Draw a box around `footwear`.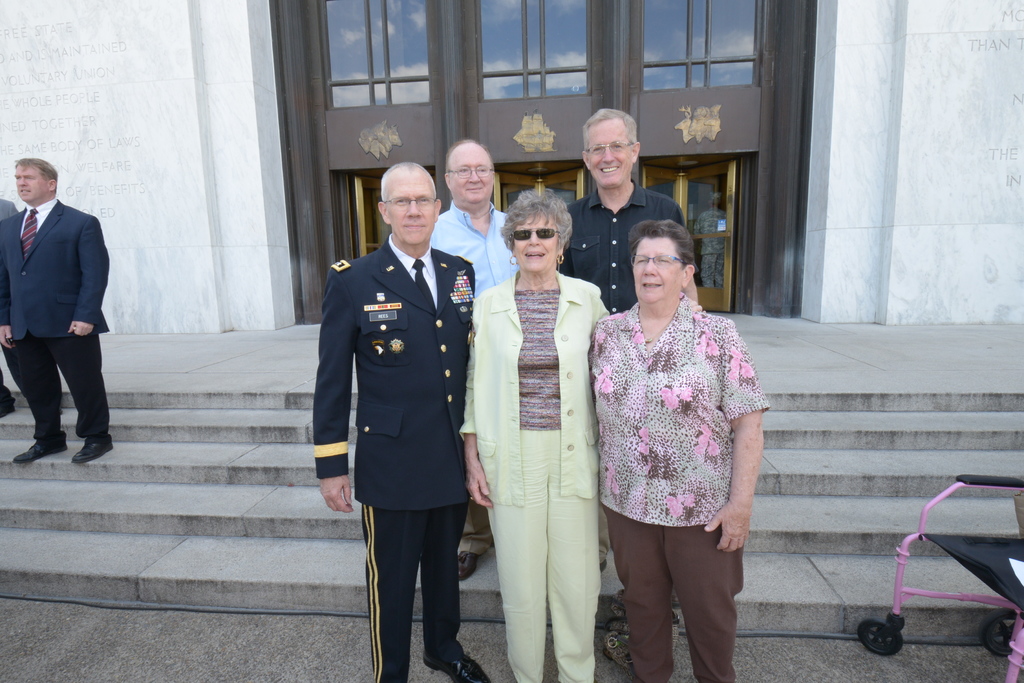
rect(76, 431, 113, 463).
